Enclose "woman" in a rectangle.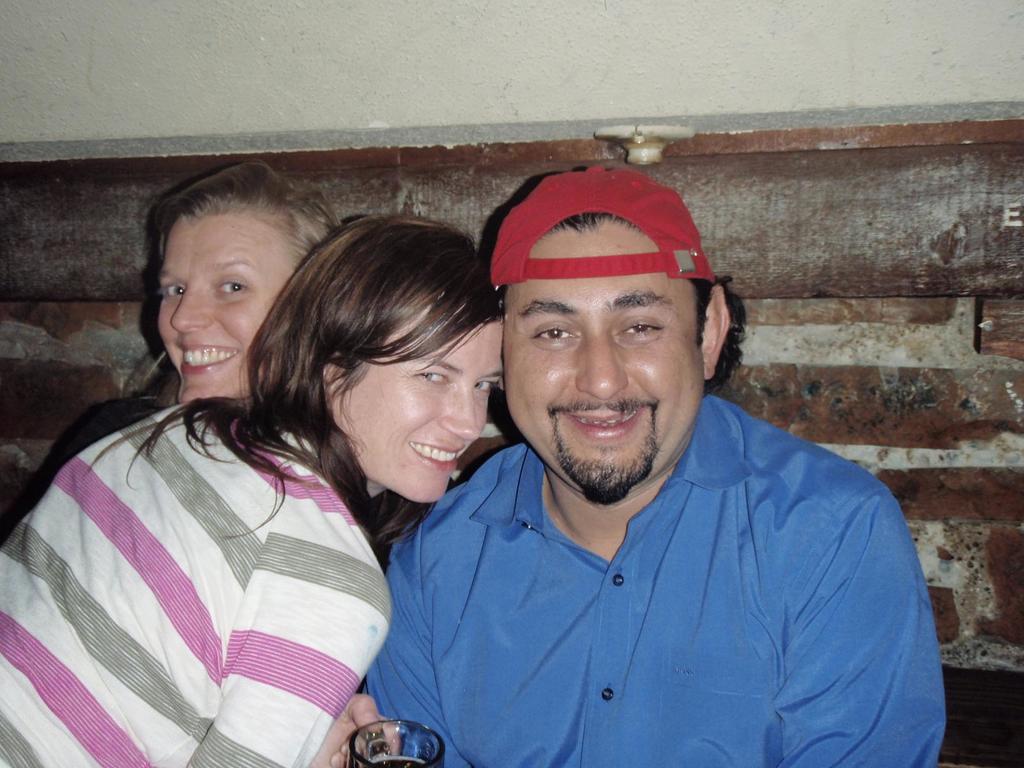
<region>51, 166, 473, 573</region>.
